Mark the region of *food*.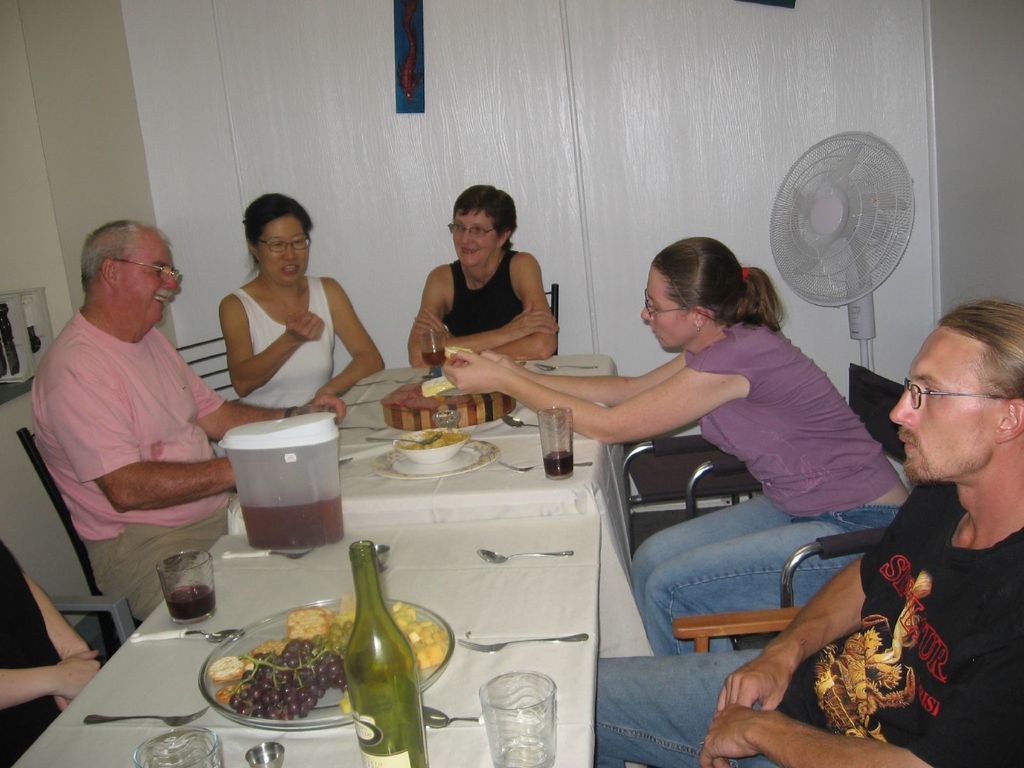
Region: [413, 373, 456, 393].
